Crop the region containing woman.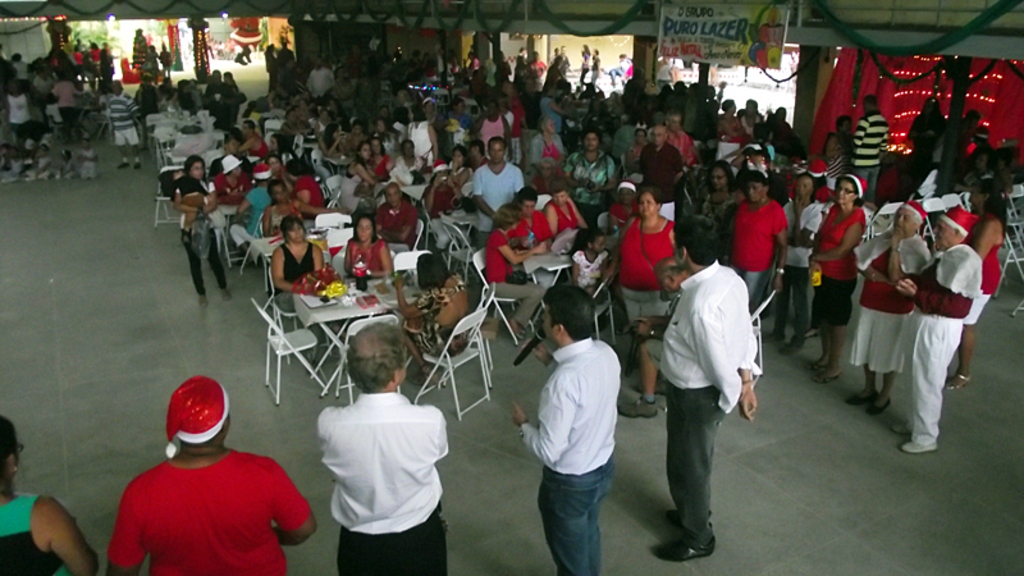
Crop region: 225:69:238:87.
